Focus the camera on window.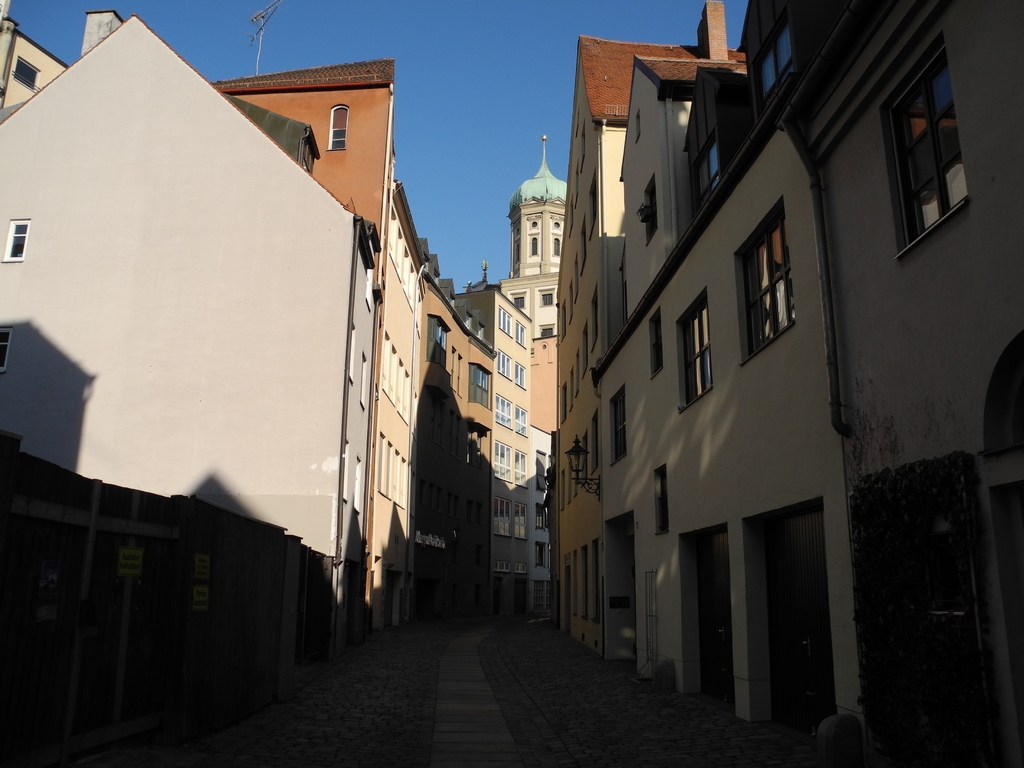
Focus region: box(495, 561, 513, 573).
